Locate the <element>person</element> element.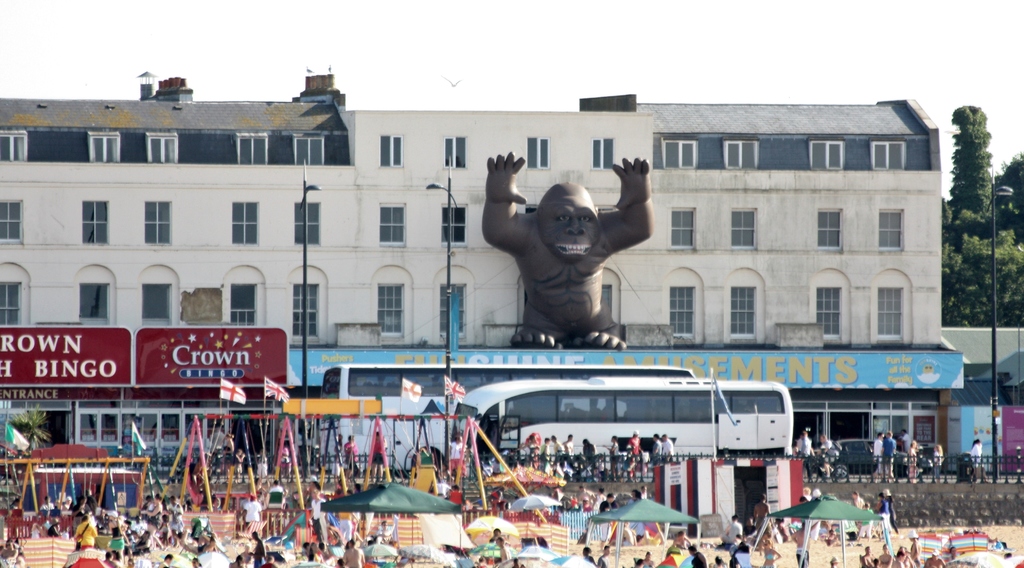
Element bbox: BBox(931, 444, 942, 482).
